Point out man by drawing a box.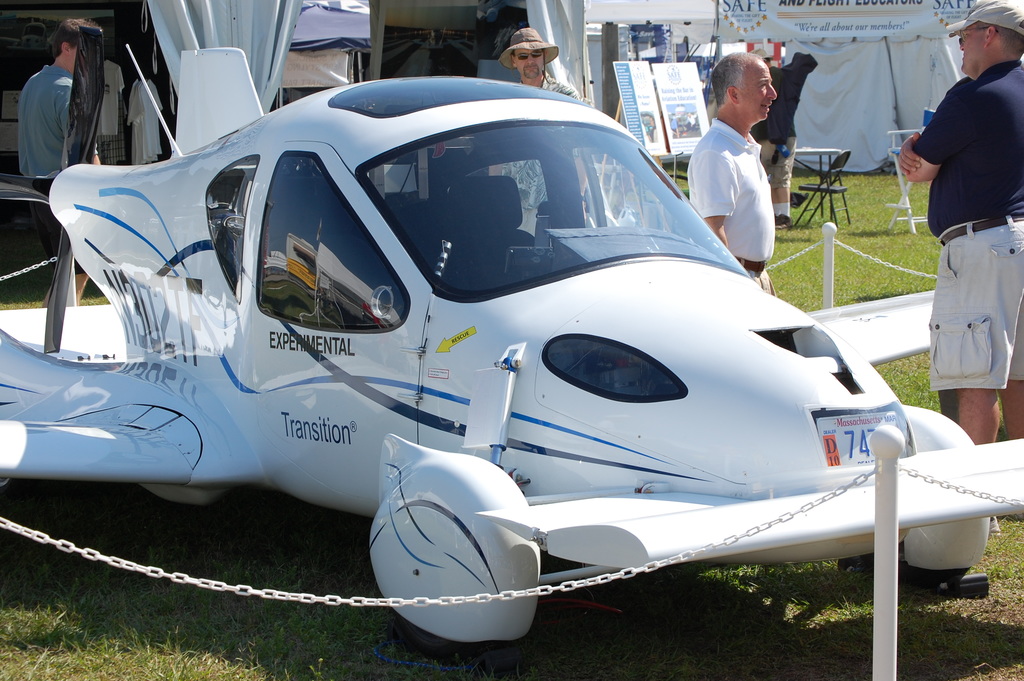
900 0 1023 454.
